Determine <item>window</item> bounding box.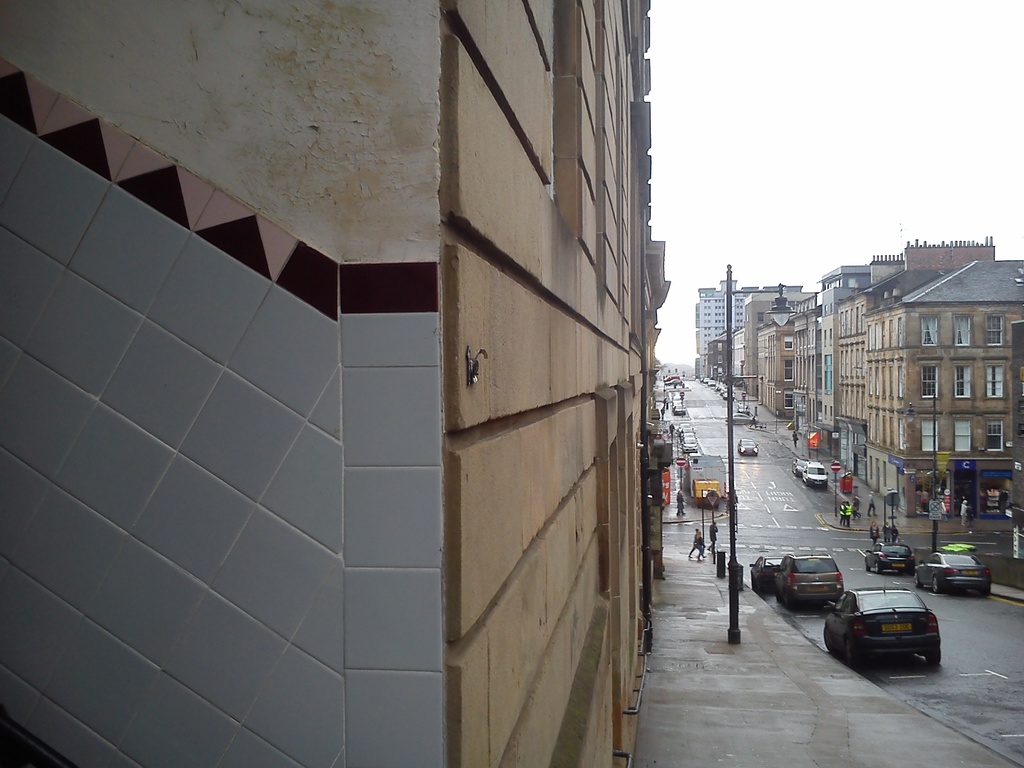
Determined: {"left": 919, "top": 315, "right": 939, "bottom": 346}.
